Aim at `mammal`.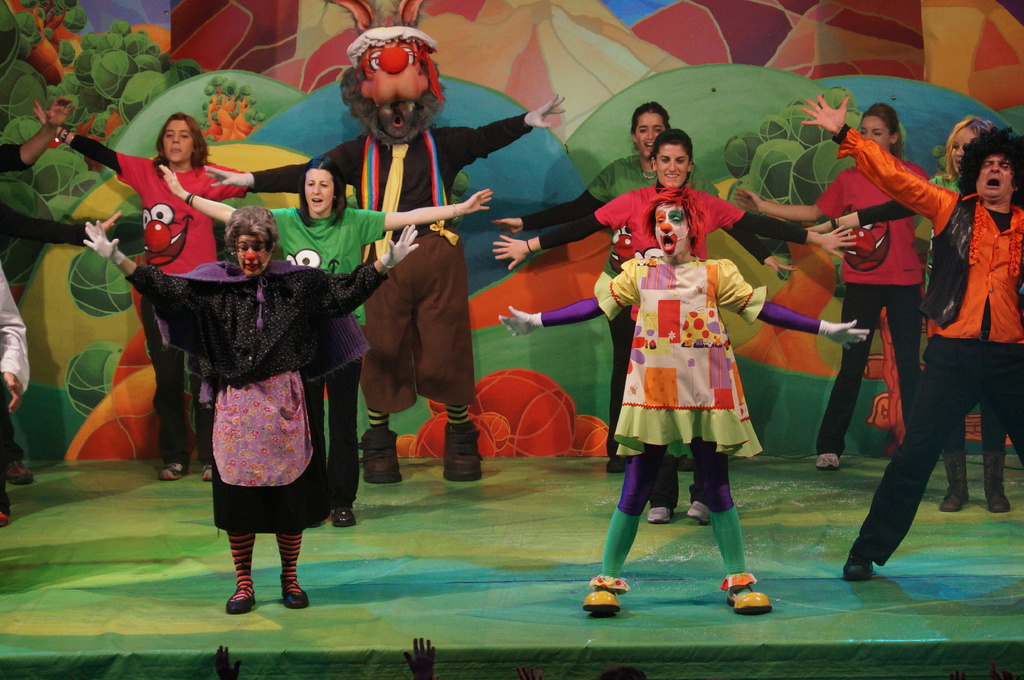
Aimed at 33/99/294/482.
